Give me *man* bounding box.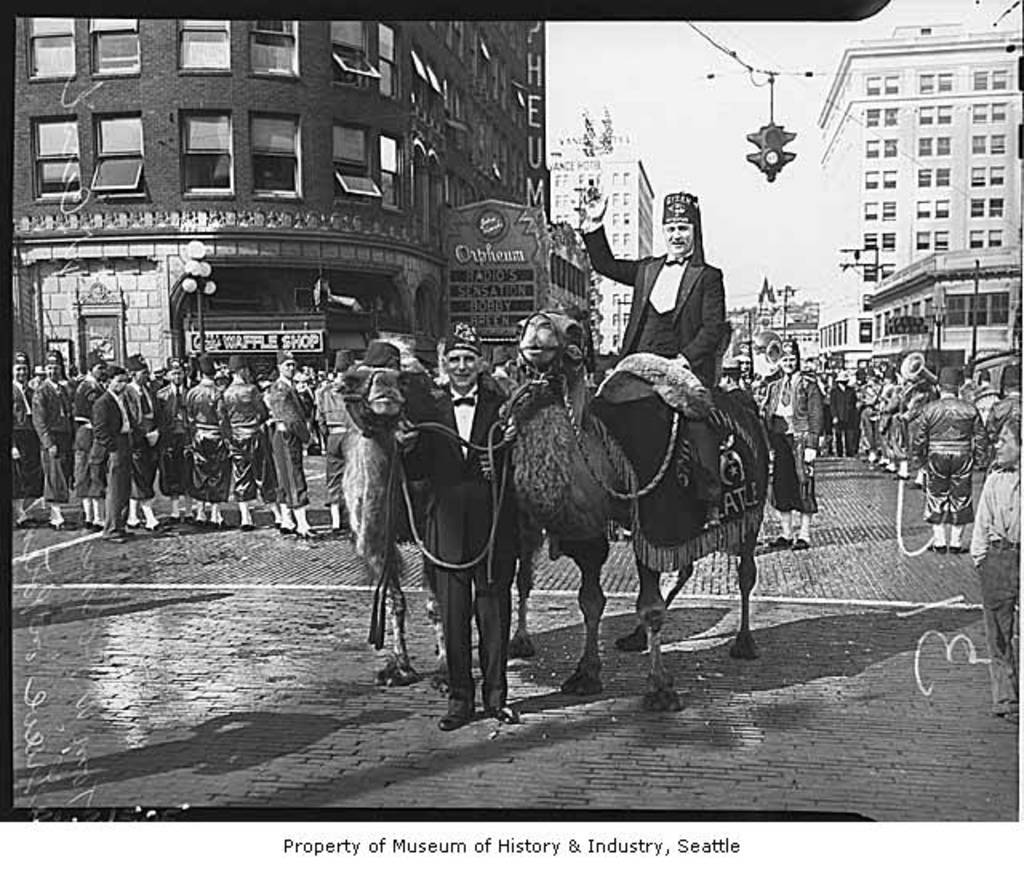
x1=562 y1=182 x2=733 y2=499.
